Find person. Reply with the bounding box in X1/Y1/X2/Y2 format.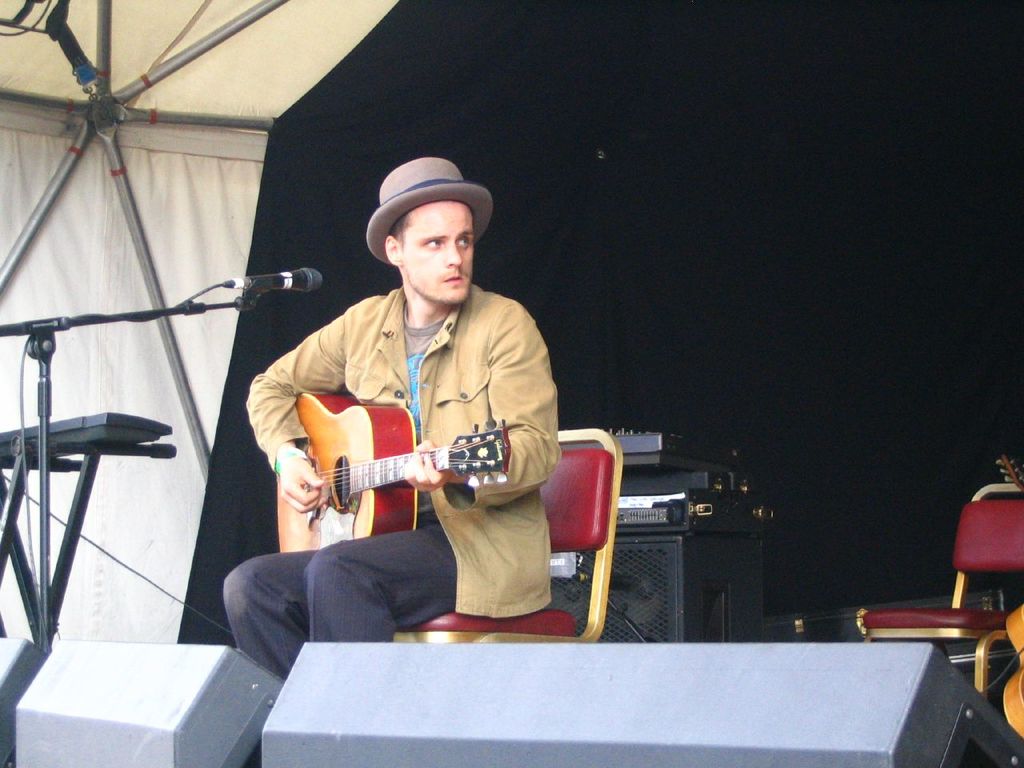
261/155/562/671.
